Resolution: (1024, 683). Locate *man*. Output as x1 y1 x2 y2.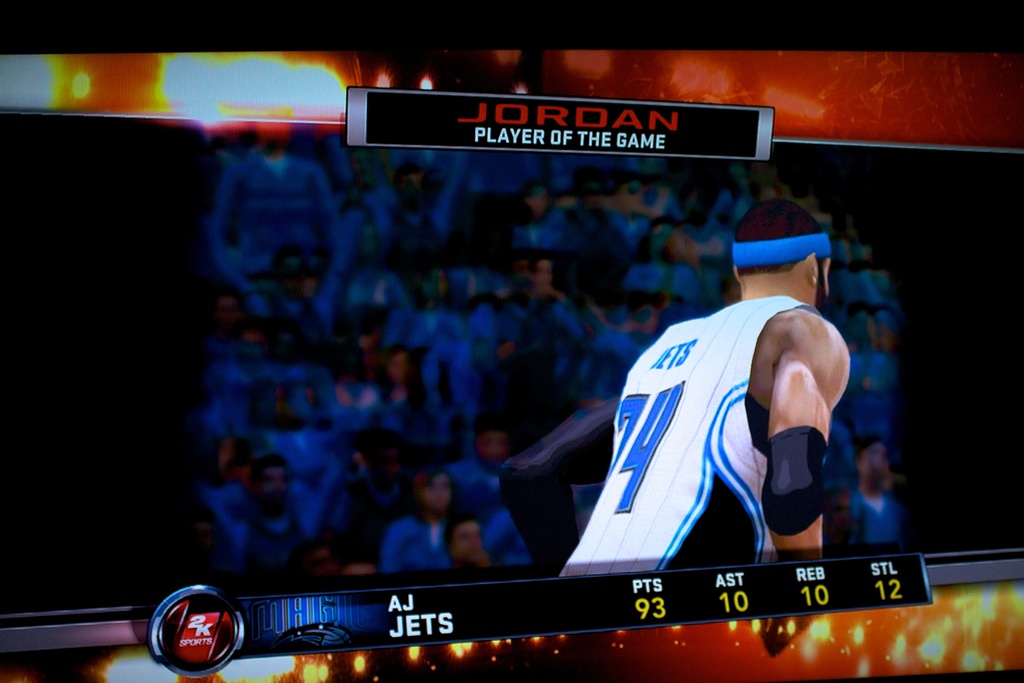
444 520 497 573.
